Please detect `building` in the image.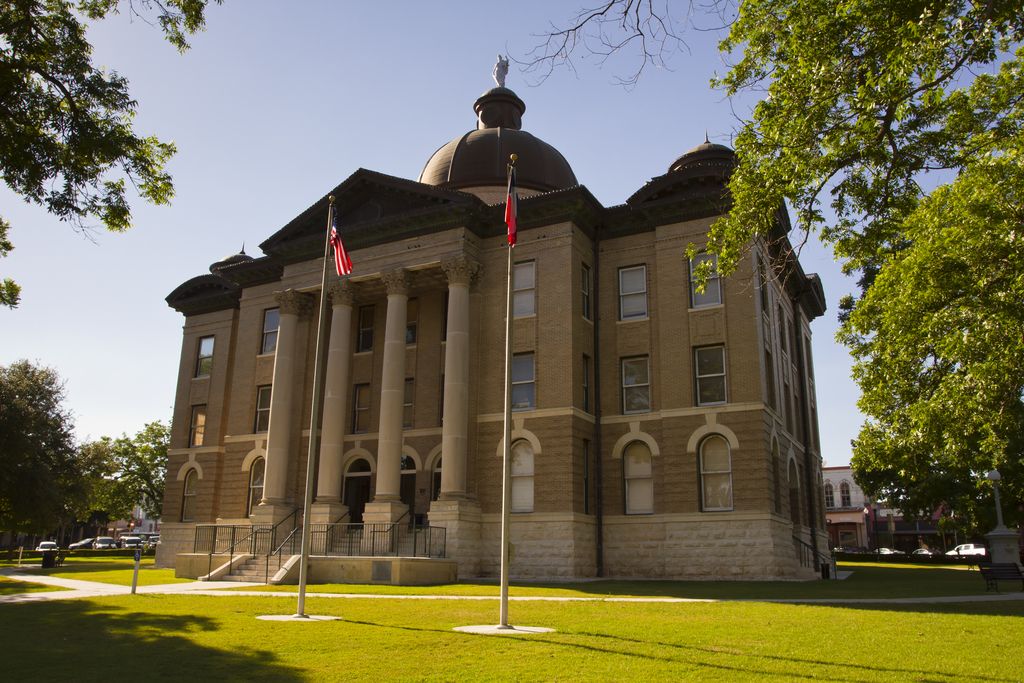
region(154, 54, 832, 580).
